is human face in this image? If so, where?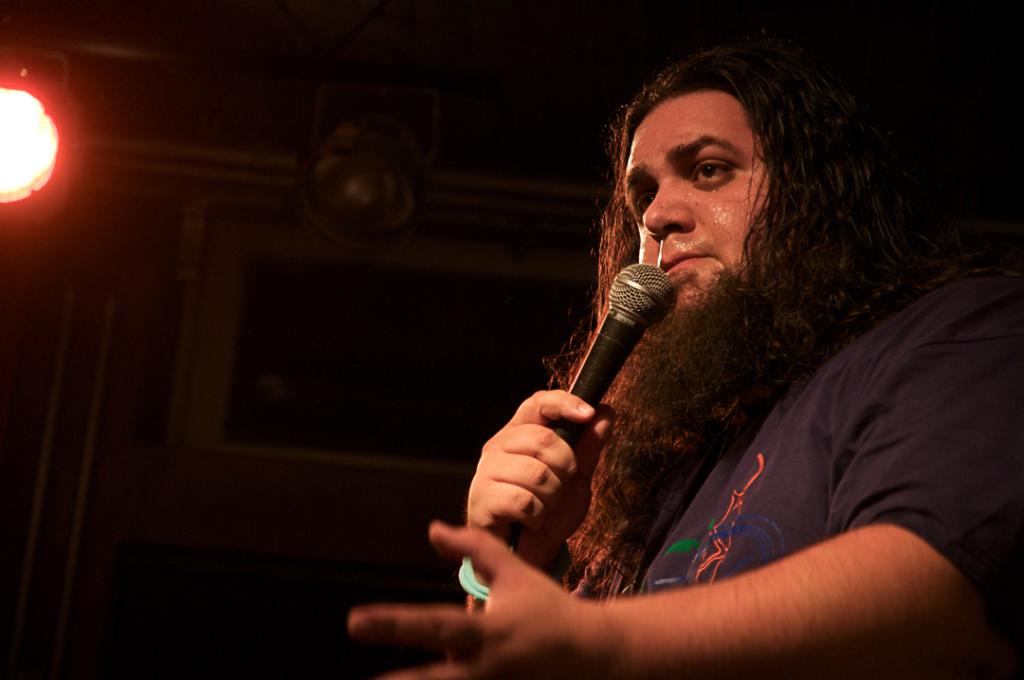
Yes, at (624,85,772,305).
